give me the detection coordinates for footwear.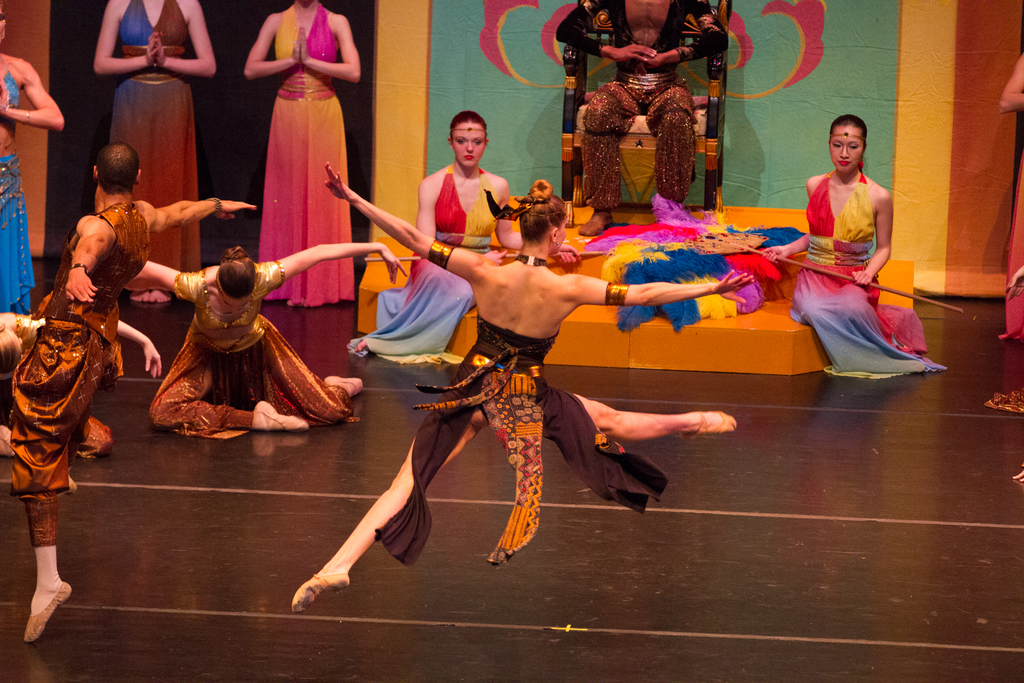
bbox=(325, 375, 367, 393).
